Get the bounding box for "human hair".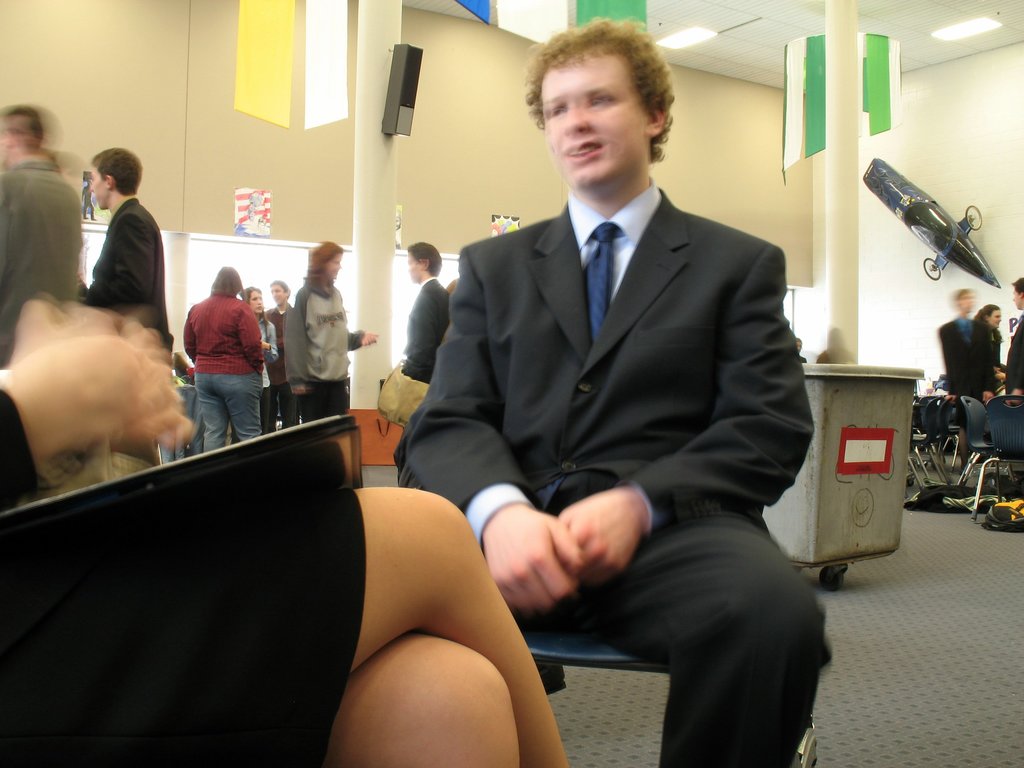
<bbox>953, 287, 966, 304</bbox>.
